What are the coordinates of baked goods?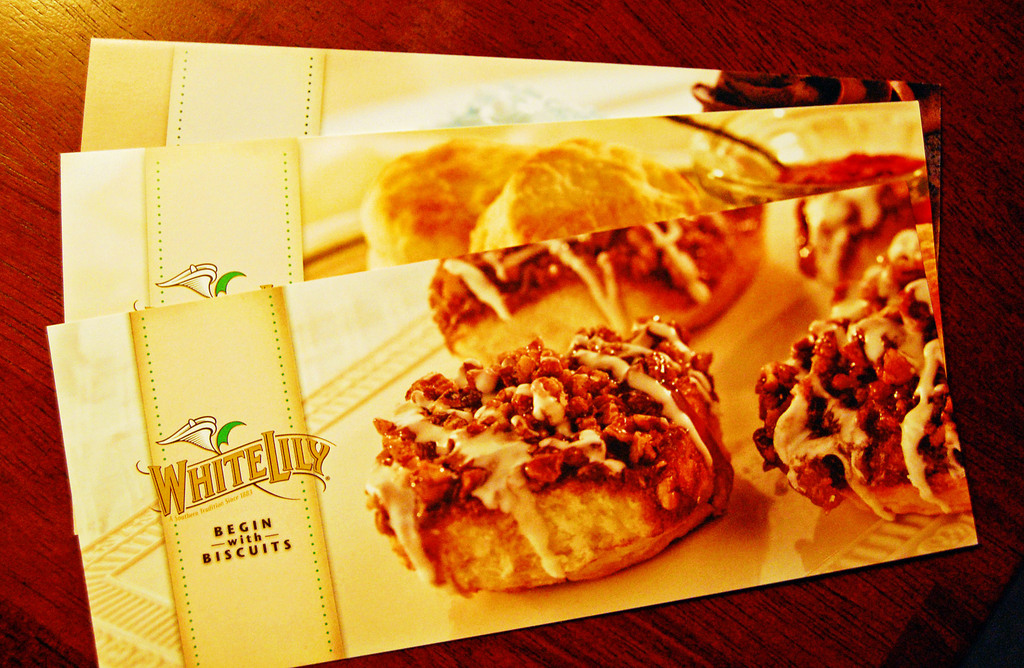
crop(751, 226, 972, 509).
